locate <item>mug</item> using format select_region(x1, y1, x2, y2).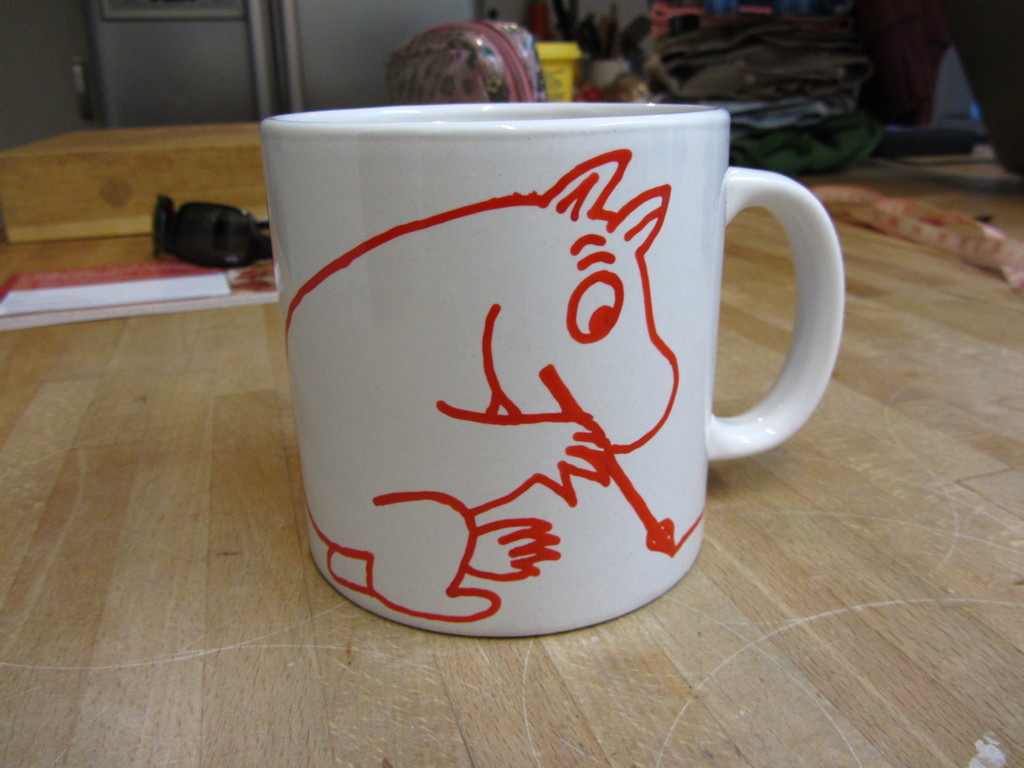
select_region(260, 101, 851, 641).
